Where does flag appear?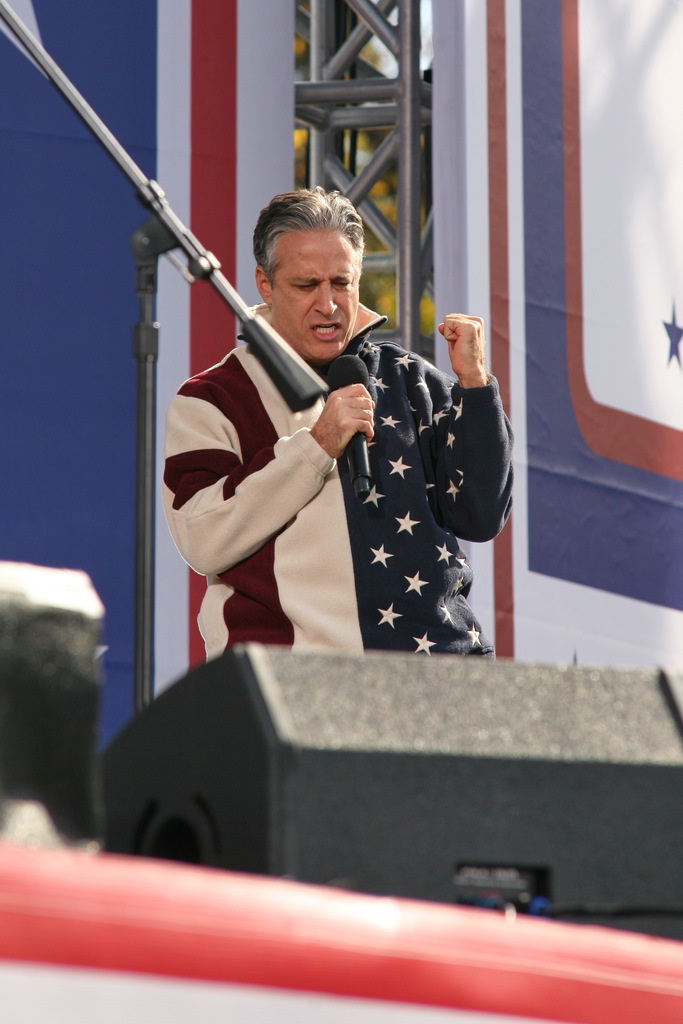
Appears at (0, 0, 310, 830).
